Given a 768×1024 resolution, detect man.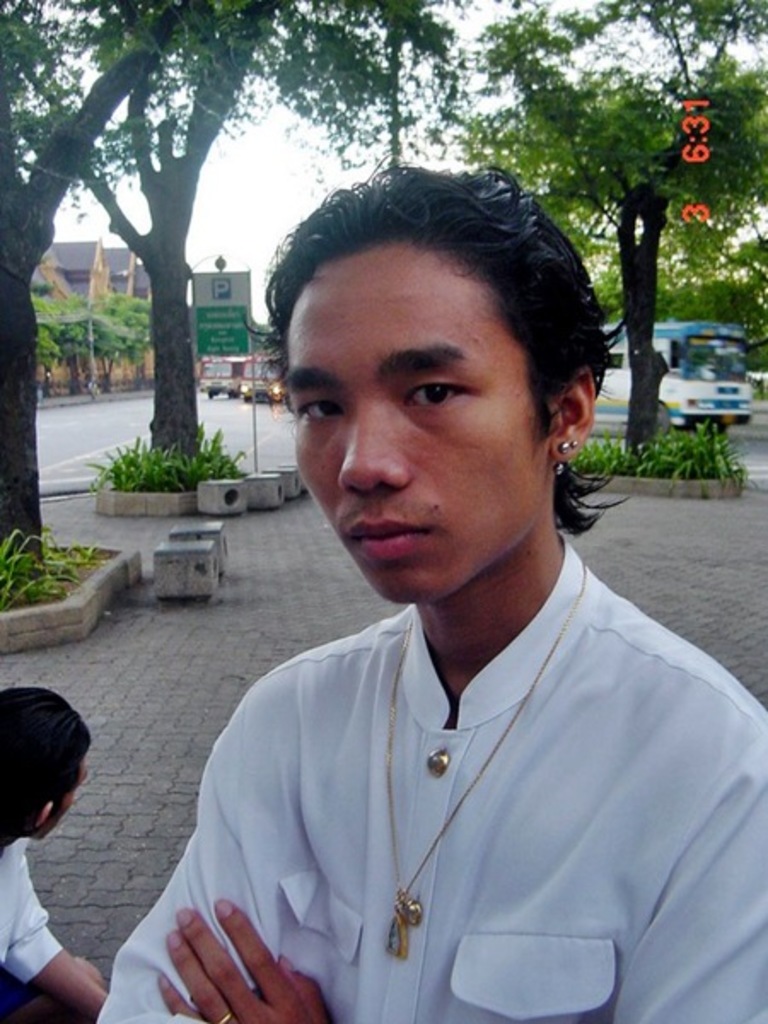
l=0, t=678, r=101, b=1022.
